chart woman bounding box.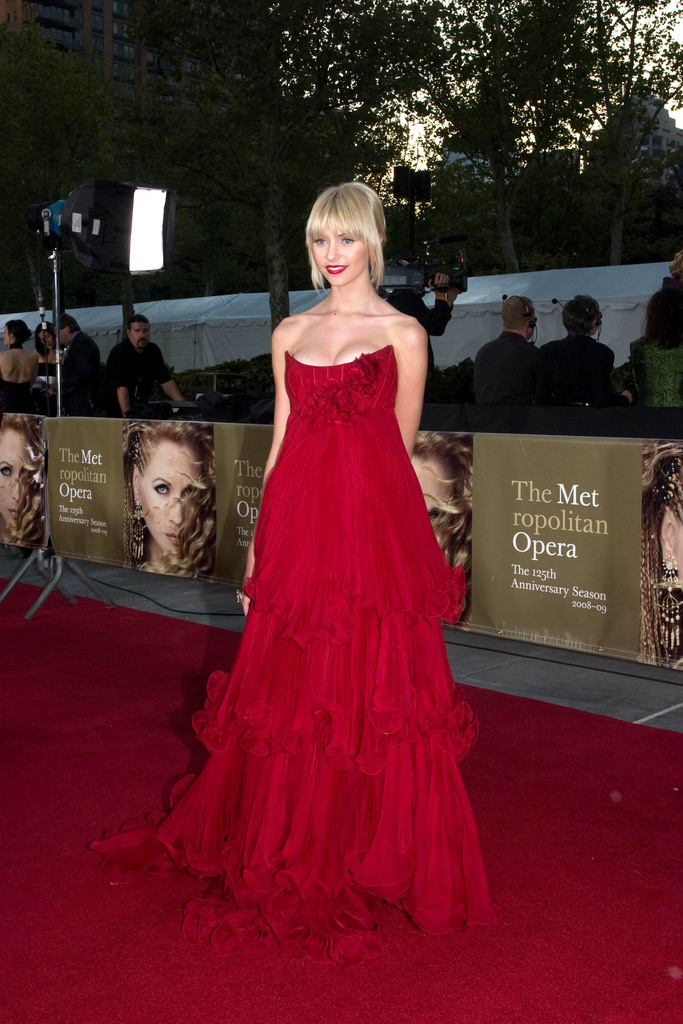
Charted: <region>395, 431, 473, 625</region>.
